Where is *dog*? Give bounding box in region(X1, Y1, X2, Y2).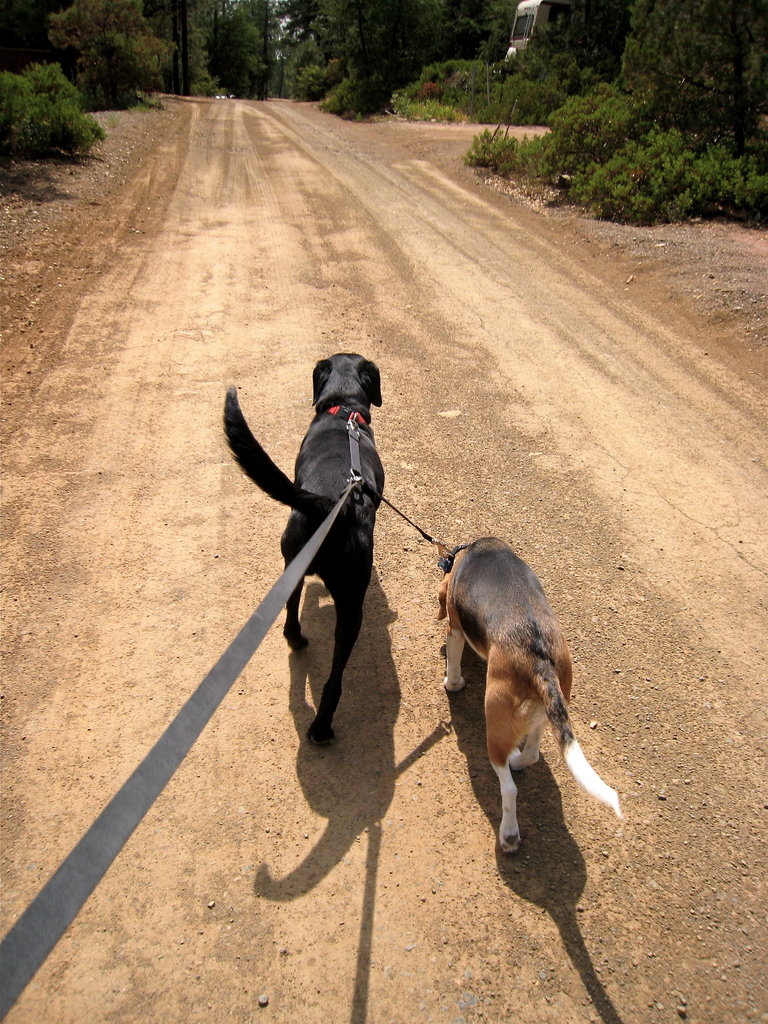
region(434, 532, 625, 856).
